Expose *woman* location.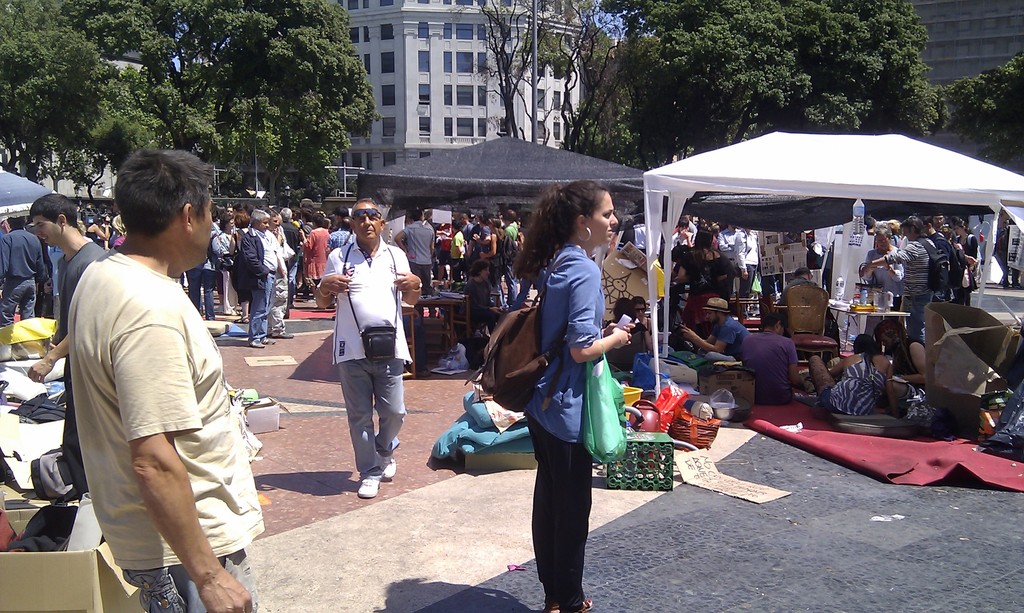
Exposed at rect(228, 210, 253, 324).
